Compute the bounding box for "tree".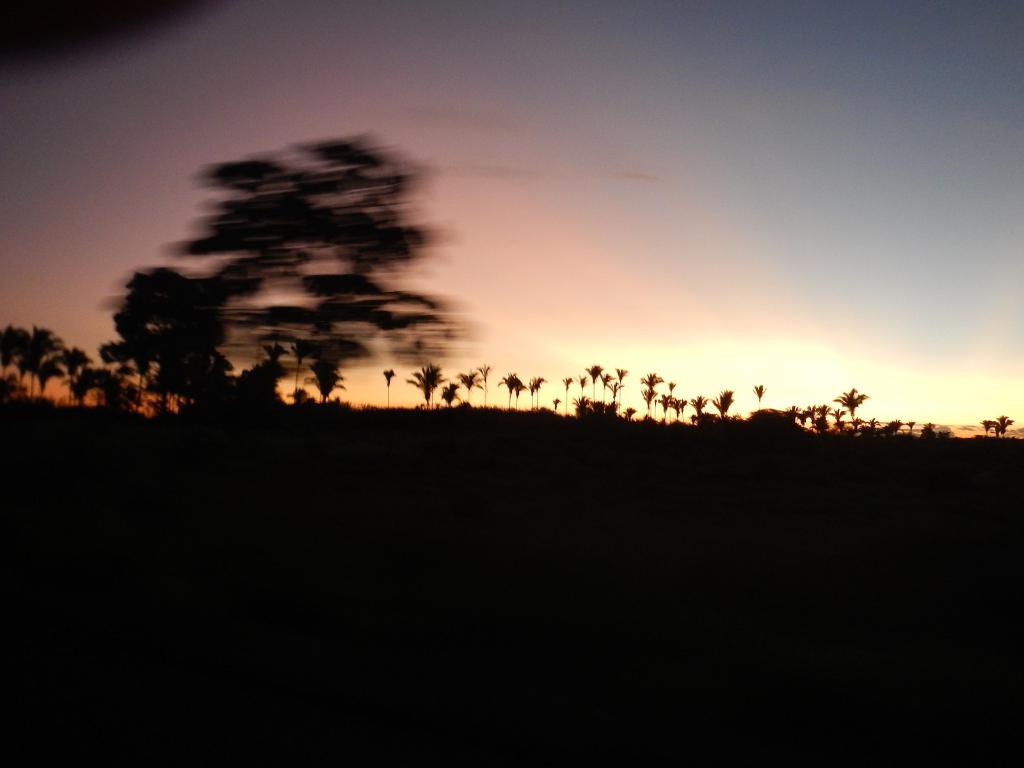
[x1=477, y1=362, x2=488, y2=402].
